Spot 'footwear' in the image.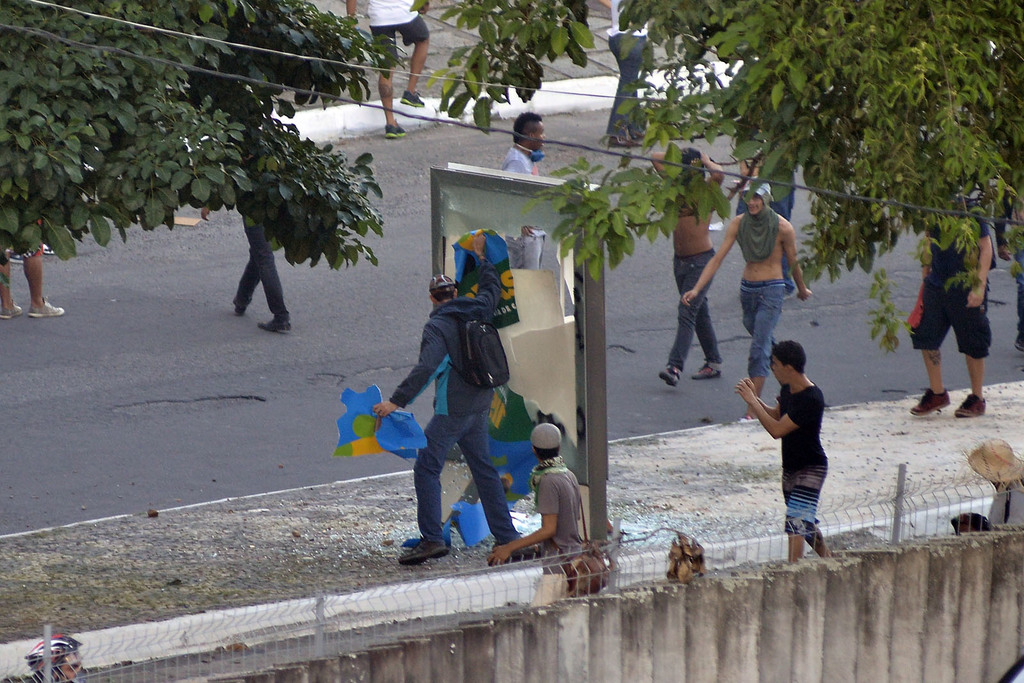
'footwear' found at (left=691, top=364, right=722, bottom=379).
